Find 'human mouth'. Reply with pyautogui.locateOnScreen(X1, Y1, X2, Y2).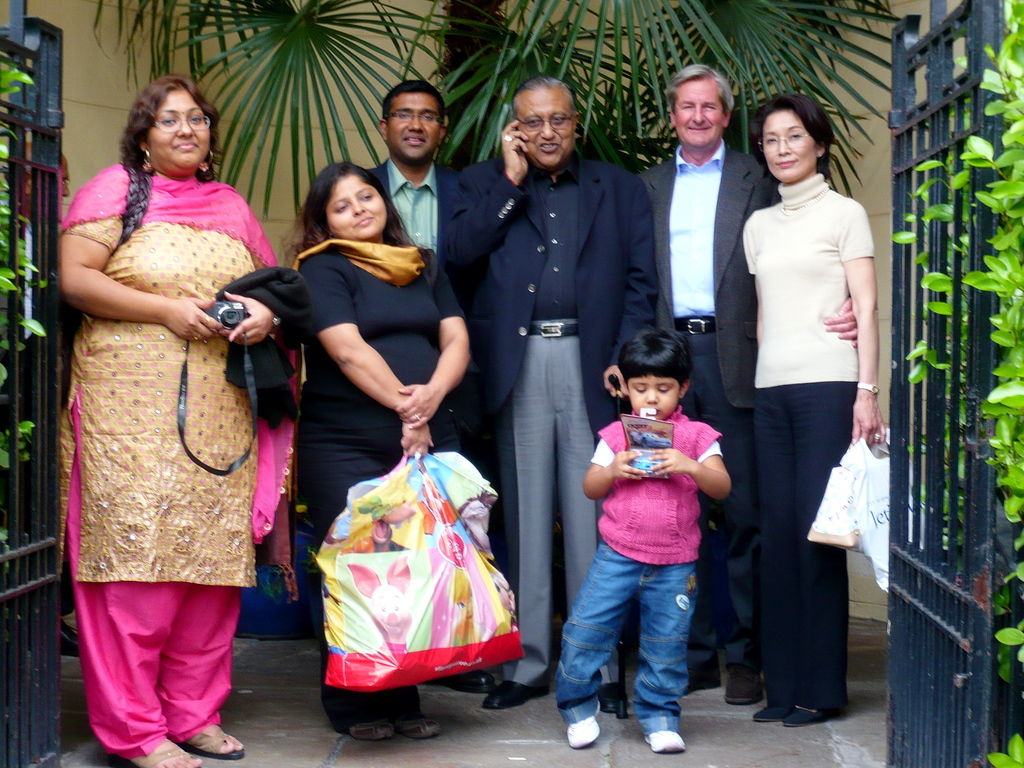
pyautogui.locateOnScreen(353, 213, 376, 230).
